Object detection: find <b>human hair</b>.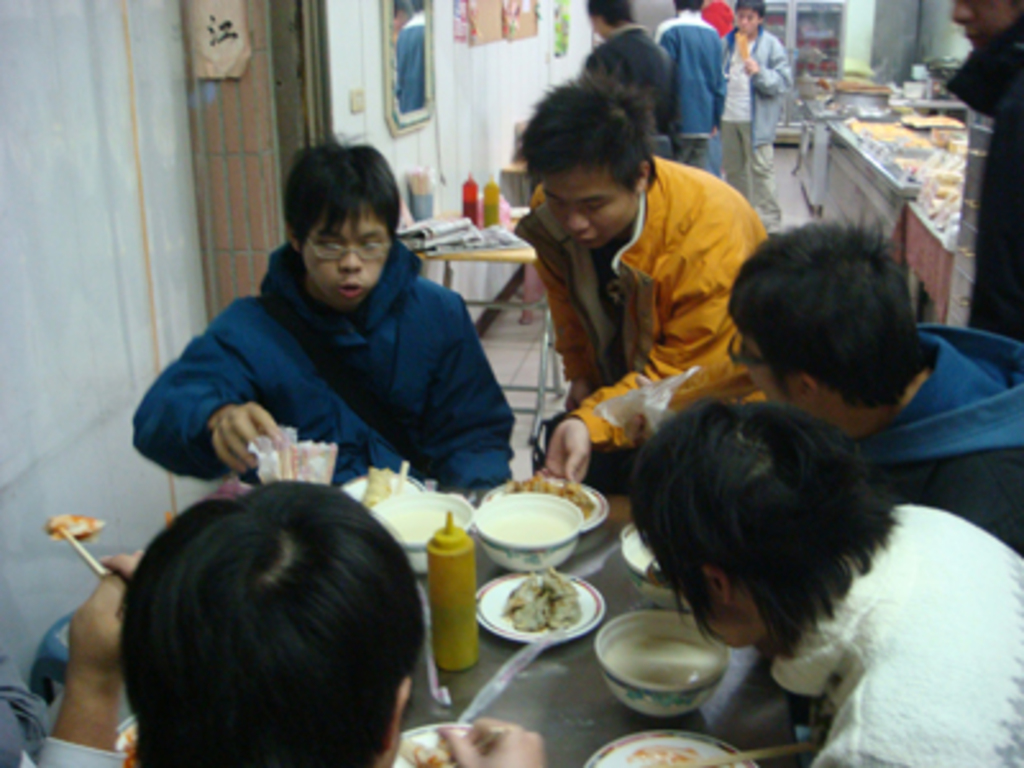
(82, 453, 440, 758).
